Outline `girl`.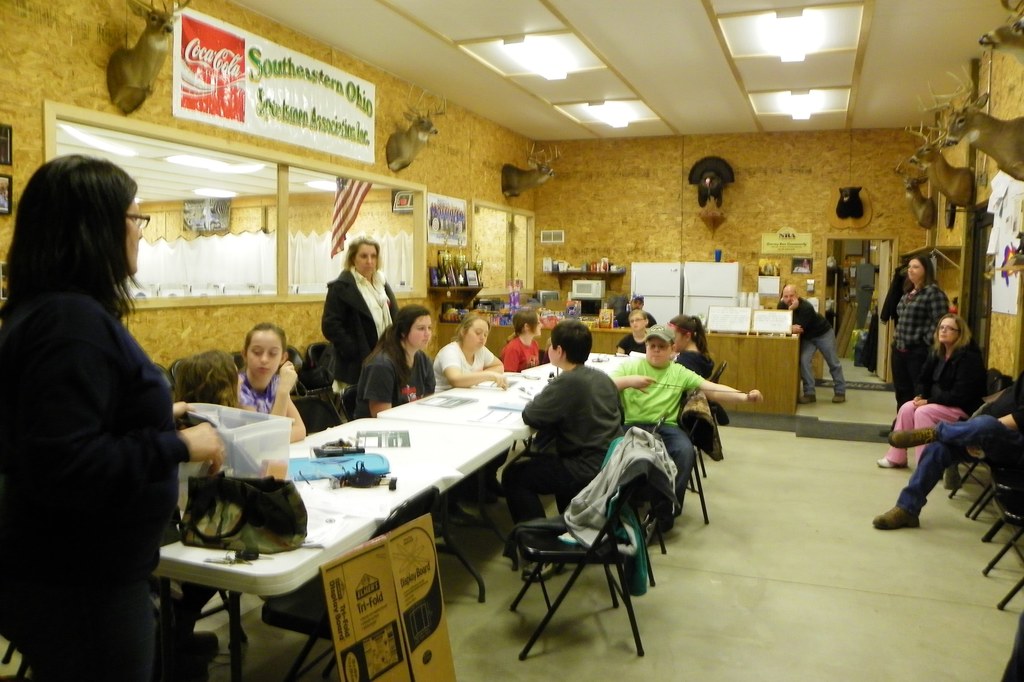
Outline: (238, 321, 308, 446).
